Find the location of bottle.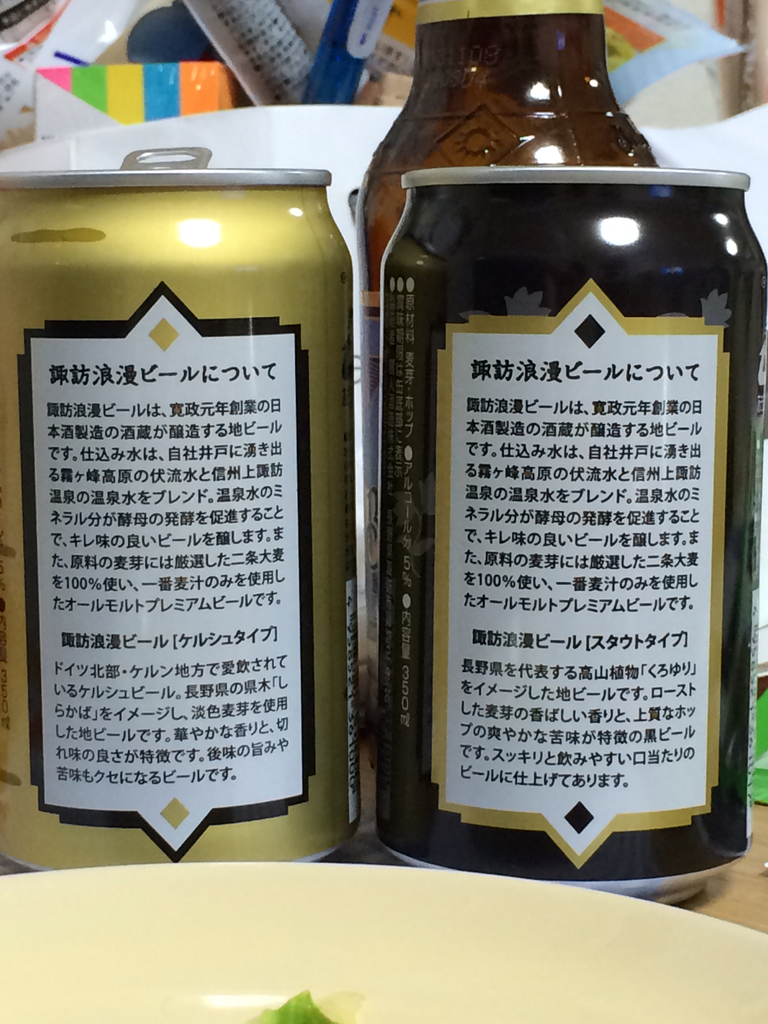
Location: (356, 0, 666, 741).
